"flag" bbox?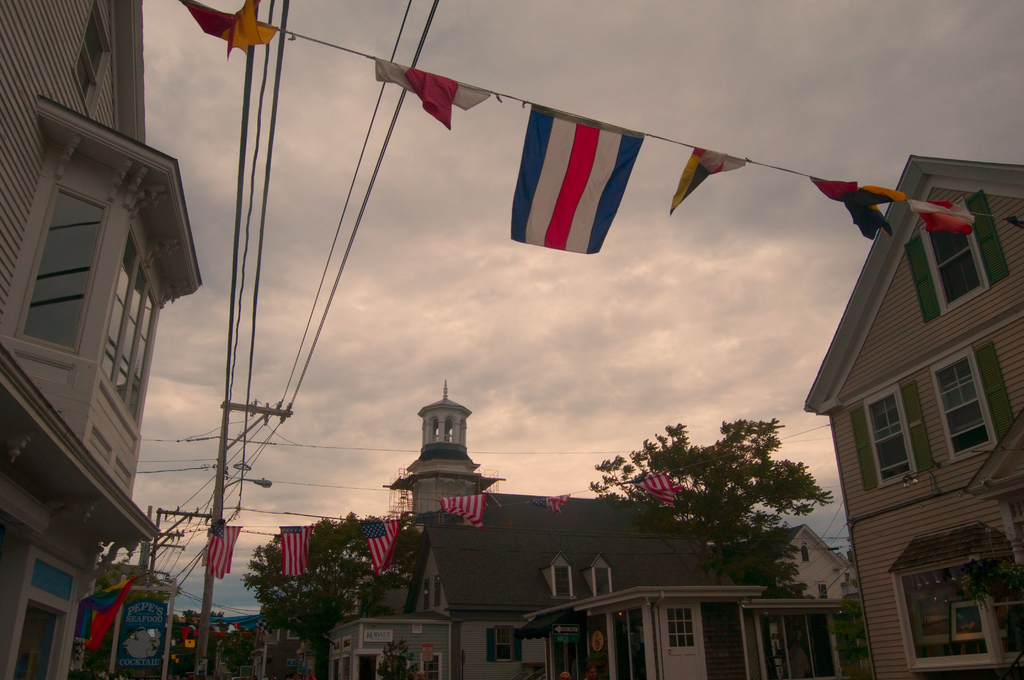
box(84, 574, 136, 650)
